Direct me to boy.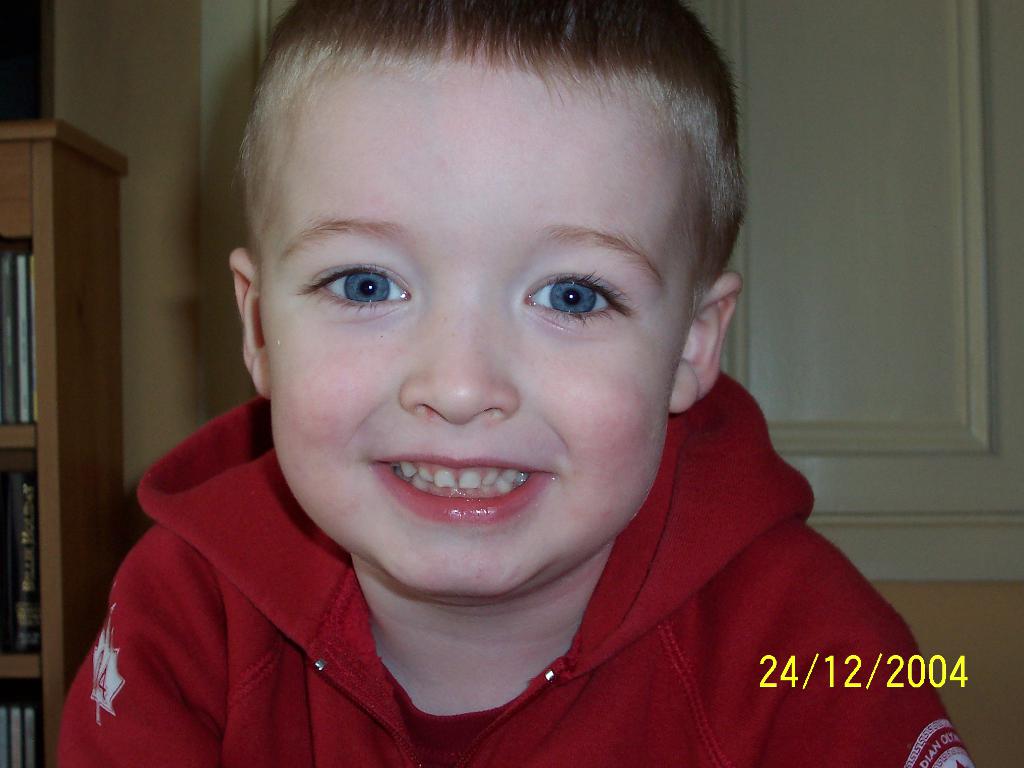
Direction: (67,0,871,759).
